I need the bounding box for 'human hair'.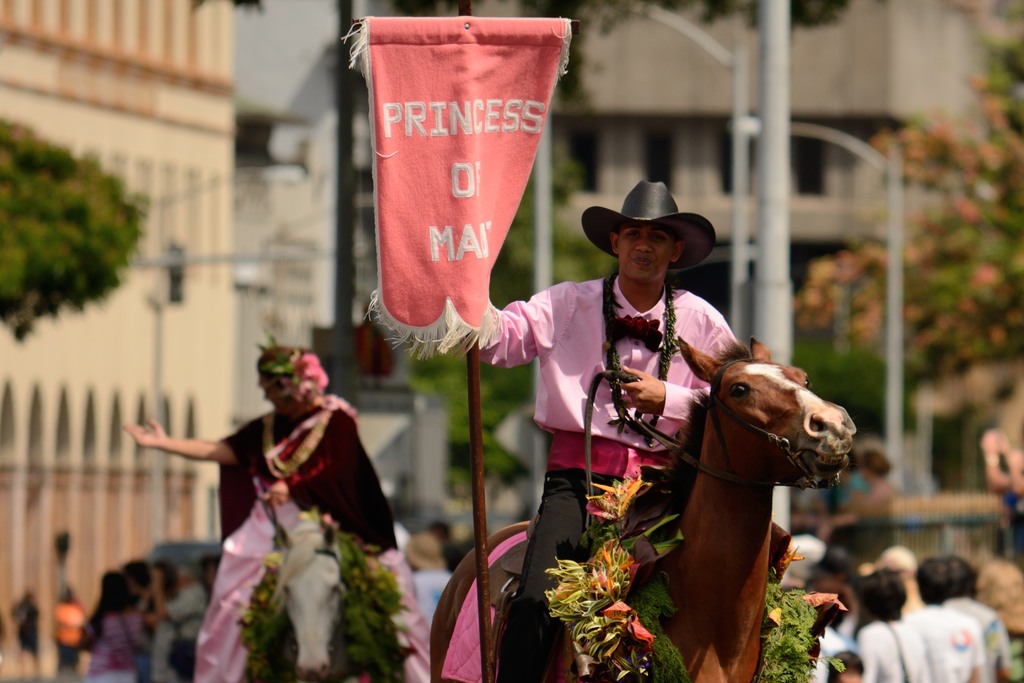
Here it is: bbox(917, 556, 956, 601).
